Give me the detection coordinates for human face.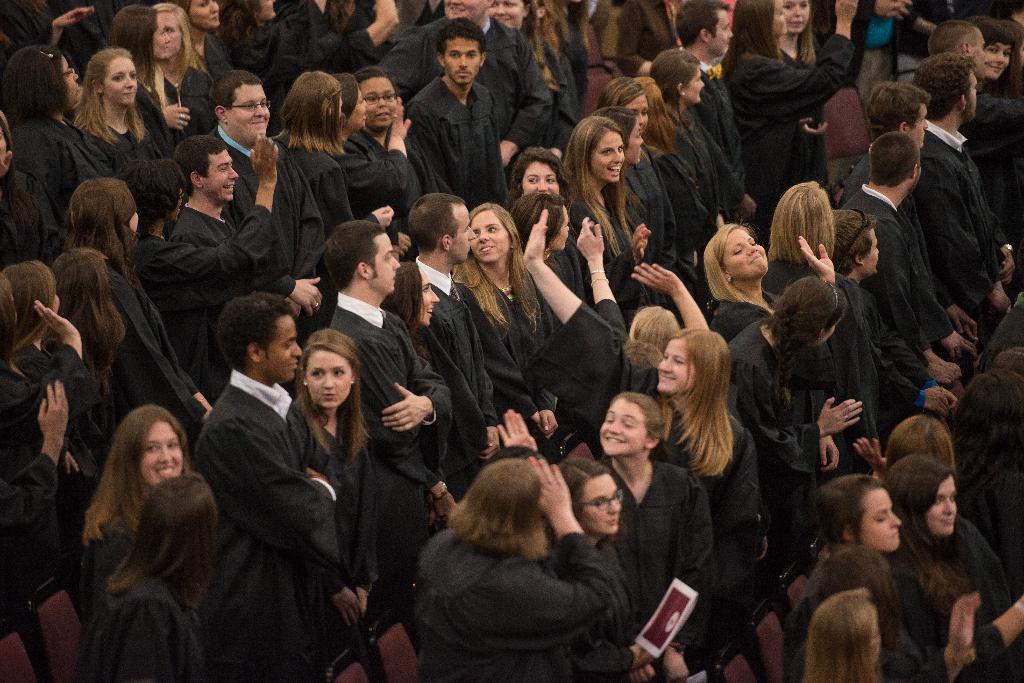
445:0:486:19.
